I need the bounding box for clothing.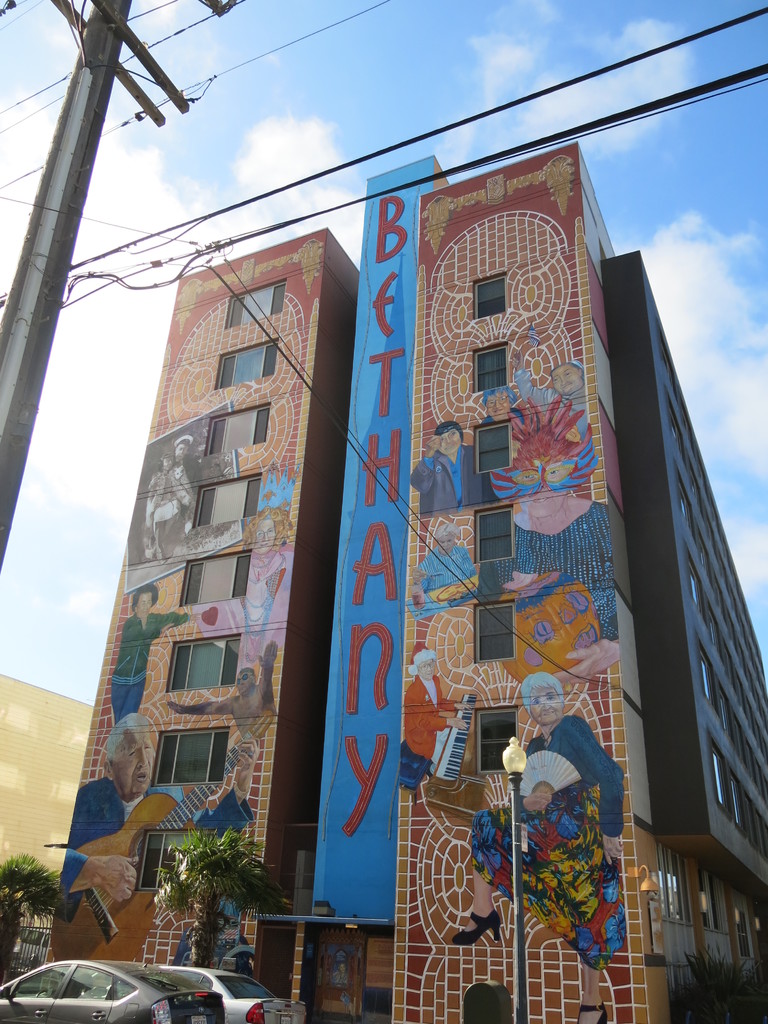
Here it is: select_region(169, 925, 248, 989).
